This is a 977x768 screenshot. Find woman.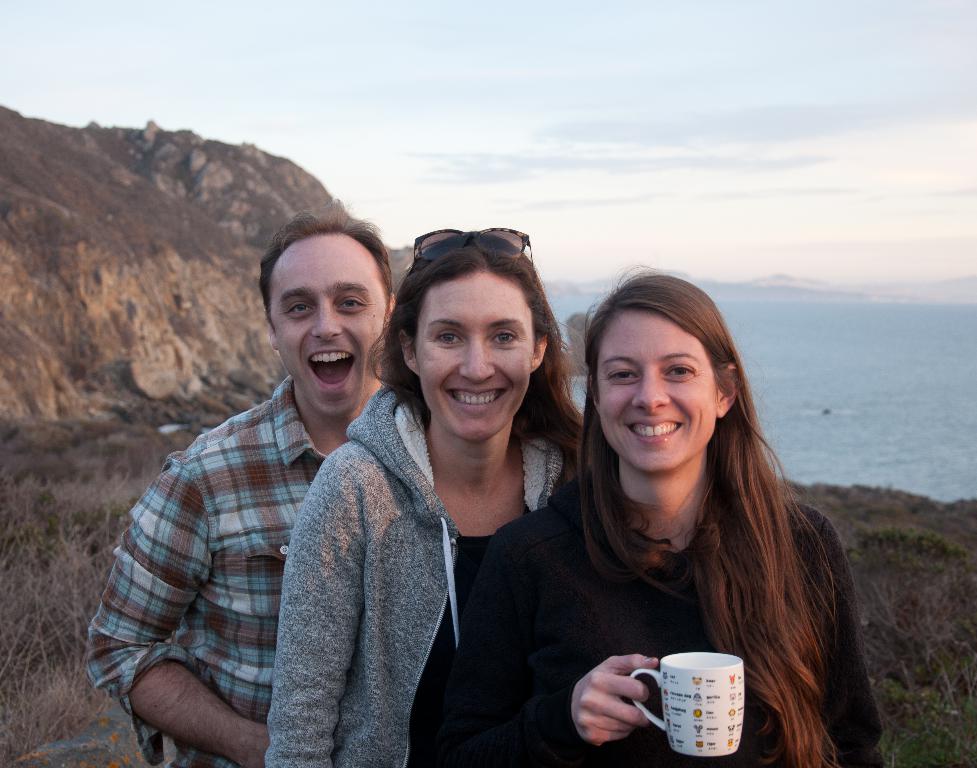
Bounding box: pyautogui.locateOnScreen(265, 225, 596, 767).
